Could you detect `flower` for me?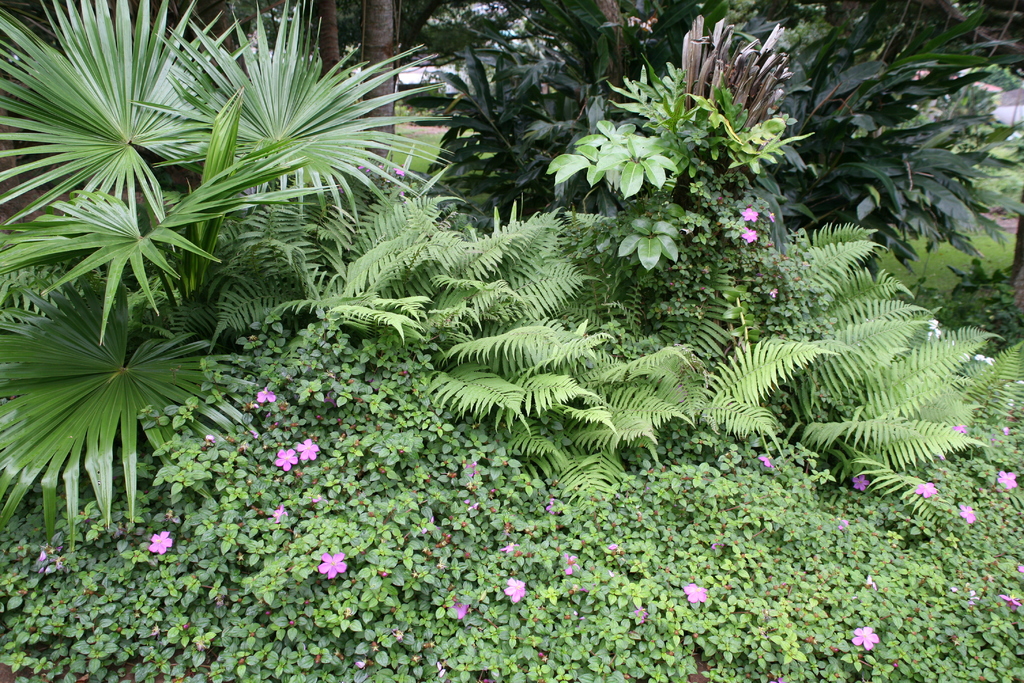
Detection result: <bbox>974, 352, 996, 365</bbox>.
